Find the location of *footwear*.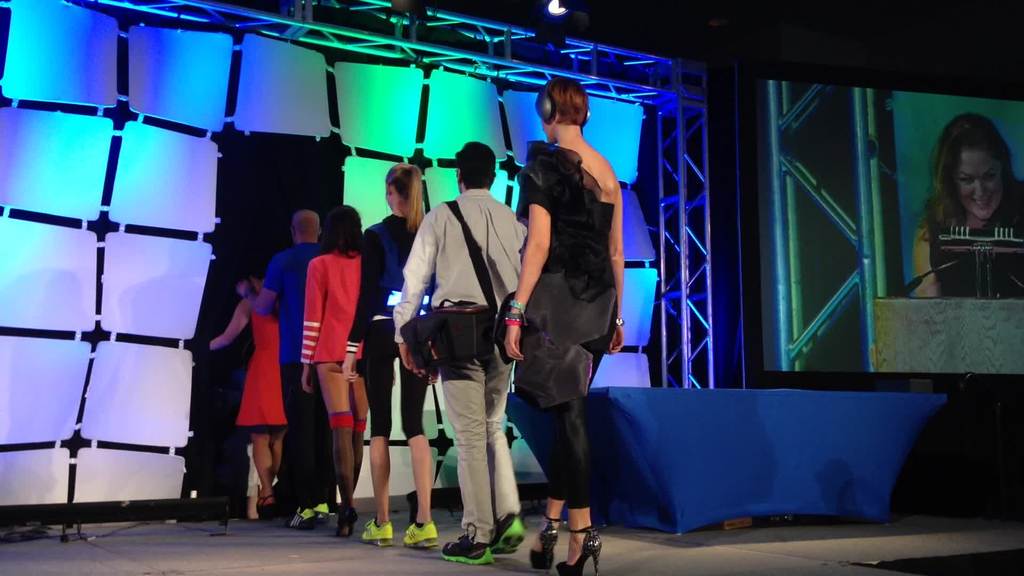
Location: rect(315, 502, 329, 526).
